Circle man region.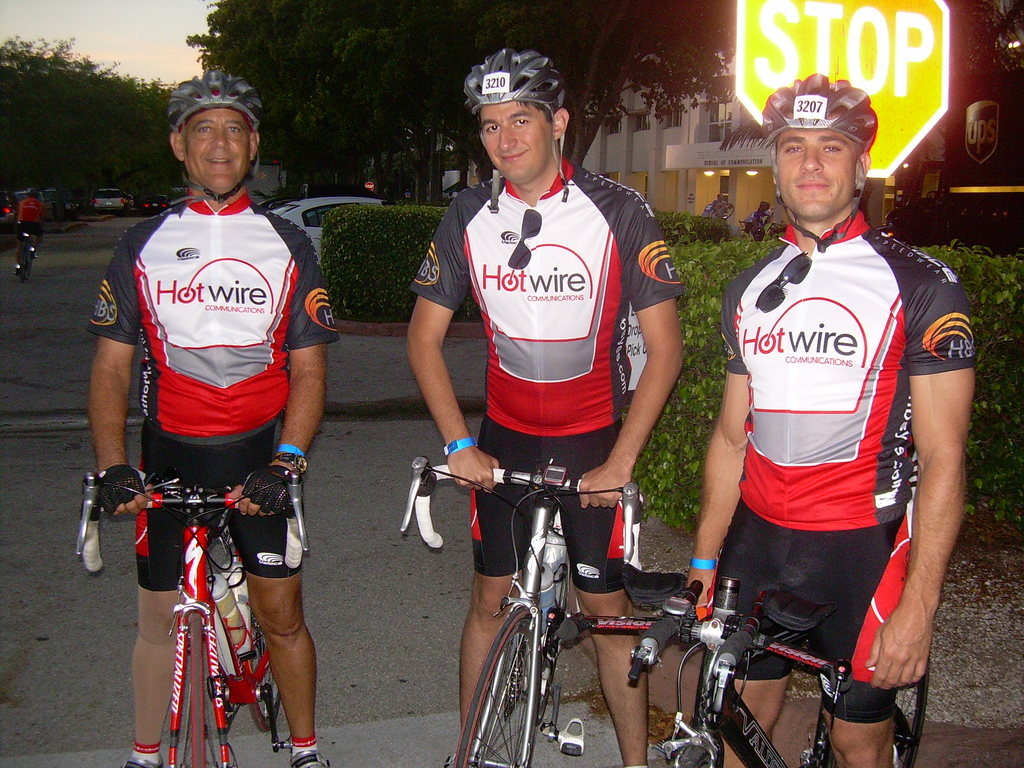
Region: [left=694, top=62, right=968, bottom=767].
